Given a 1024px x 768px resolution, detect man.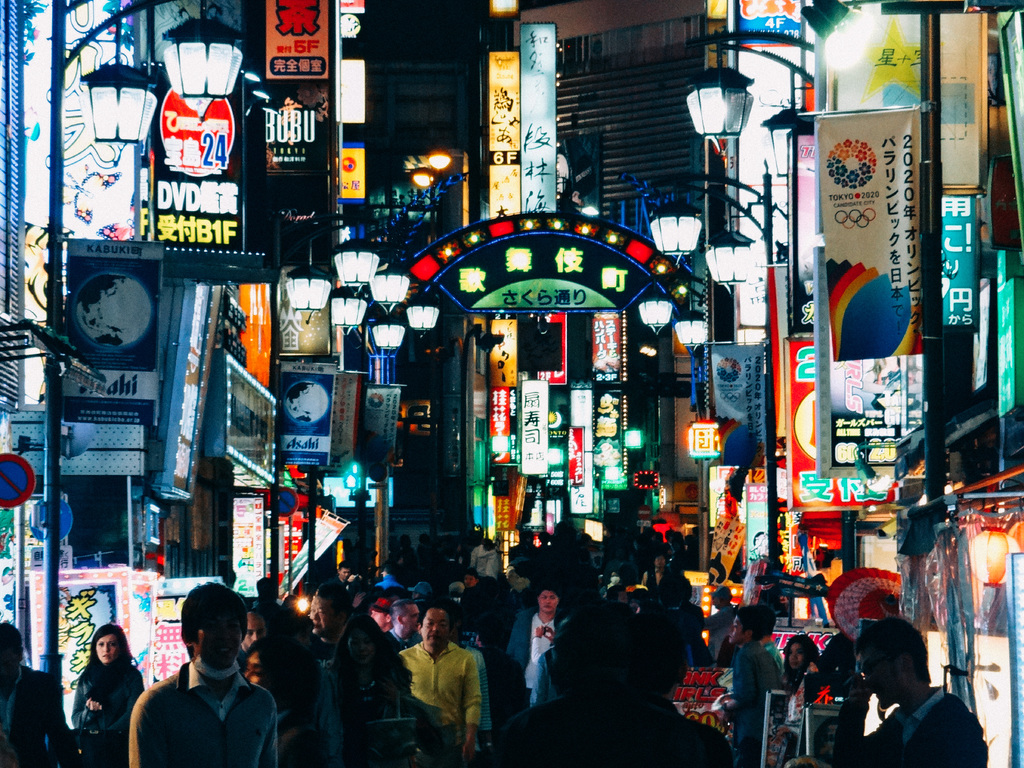
374 566 403 588.
